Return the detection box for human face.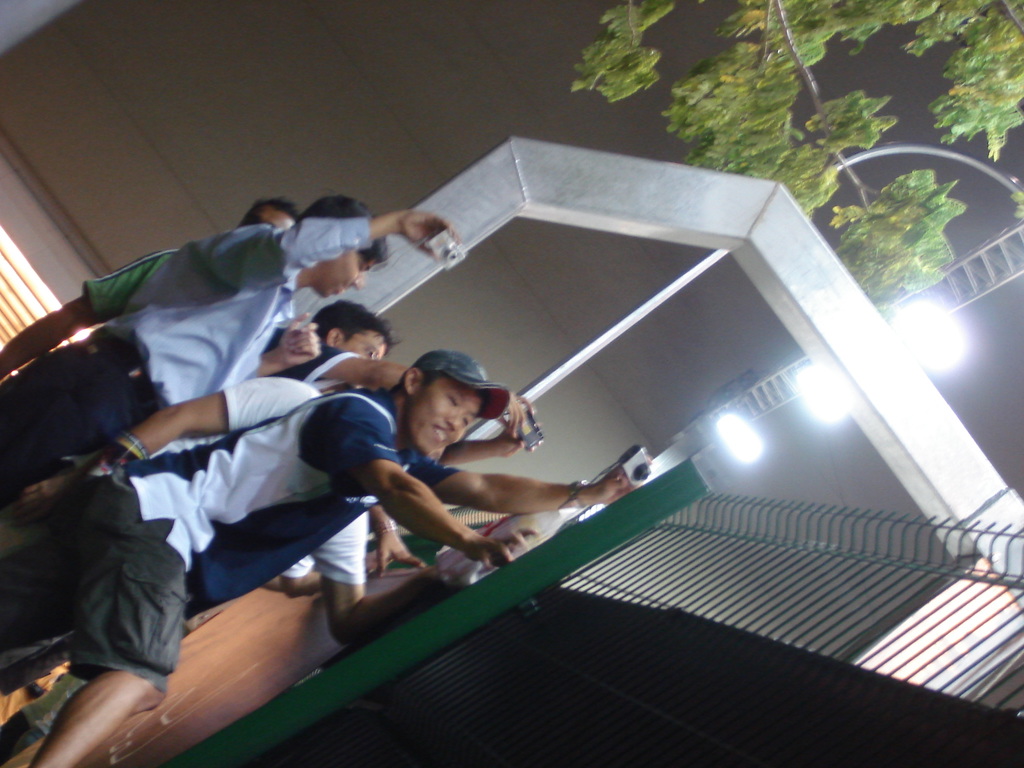
[left=333, top=330, right=385, bottom=359].
